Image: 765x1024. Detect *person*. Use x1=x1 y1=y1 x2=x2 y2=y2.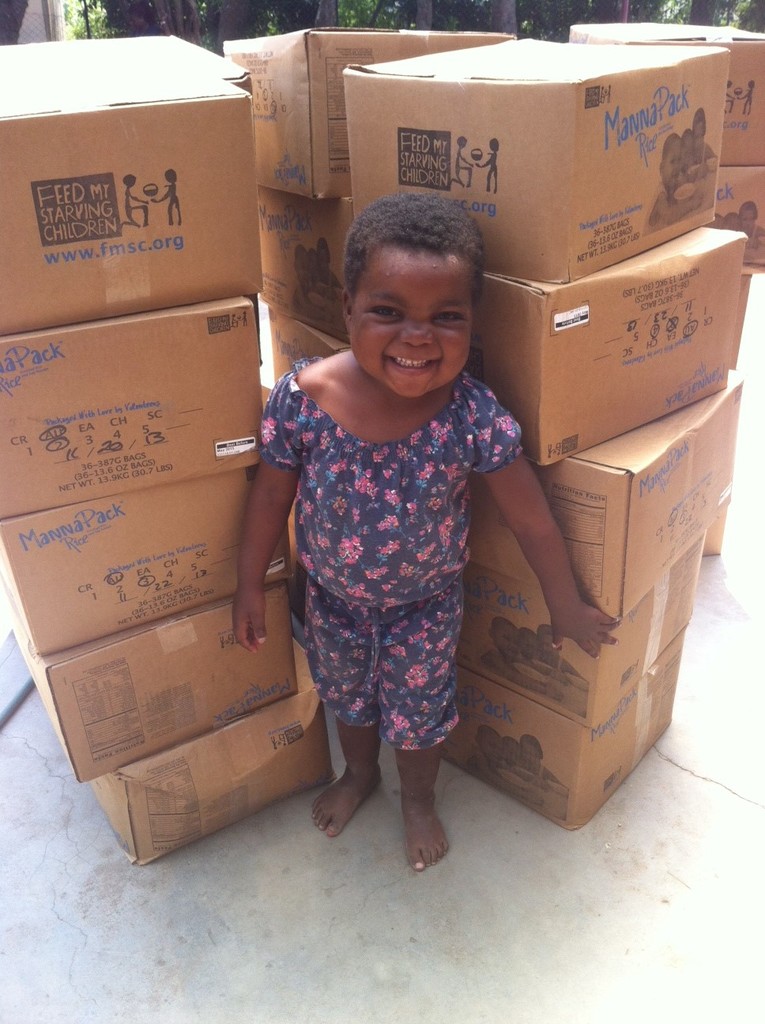
x1=155 y1=171 x2=185 y2=223.
